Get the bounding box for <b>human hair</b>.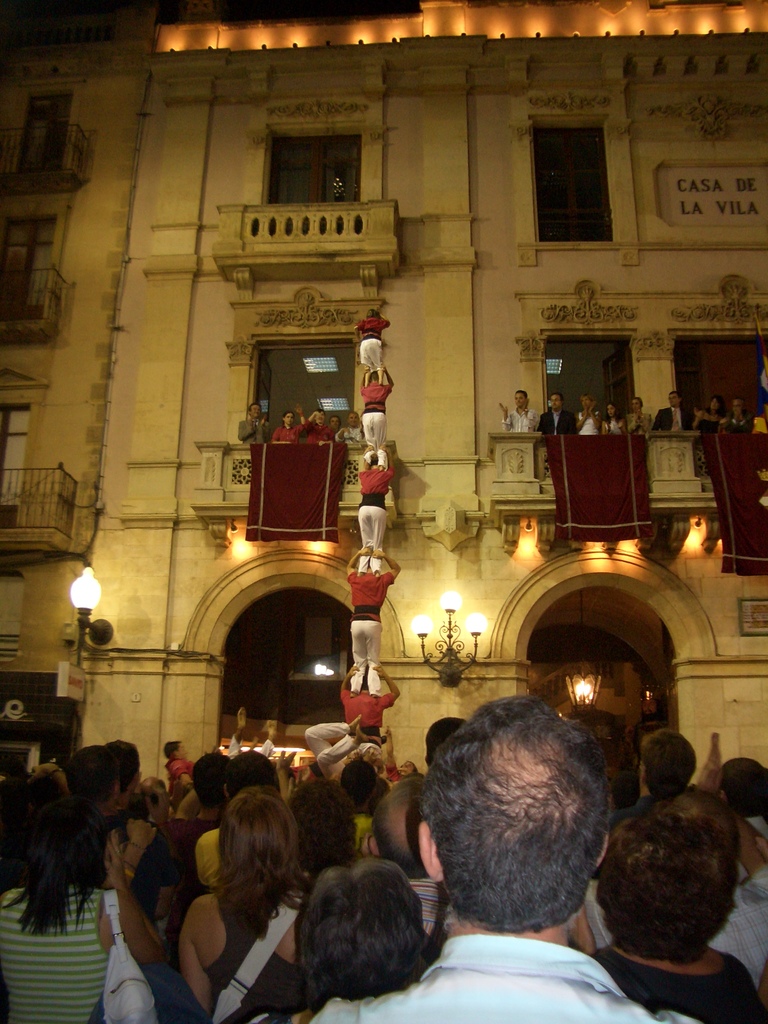
rect(286, 410, 300, 424).
